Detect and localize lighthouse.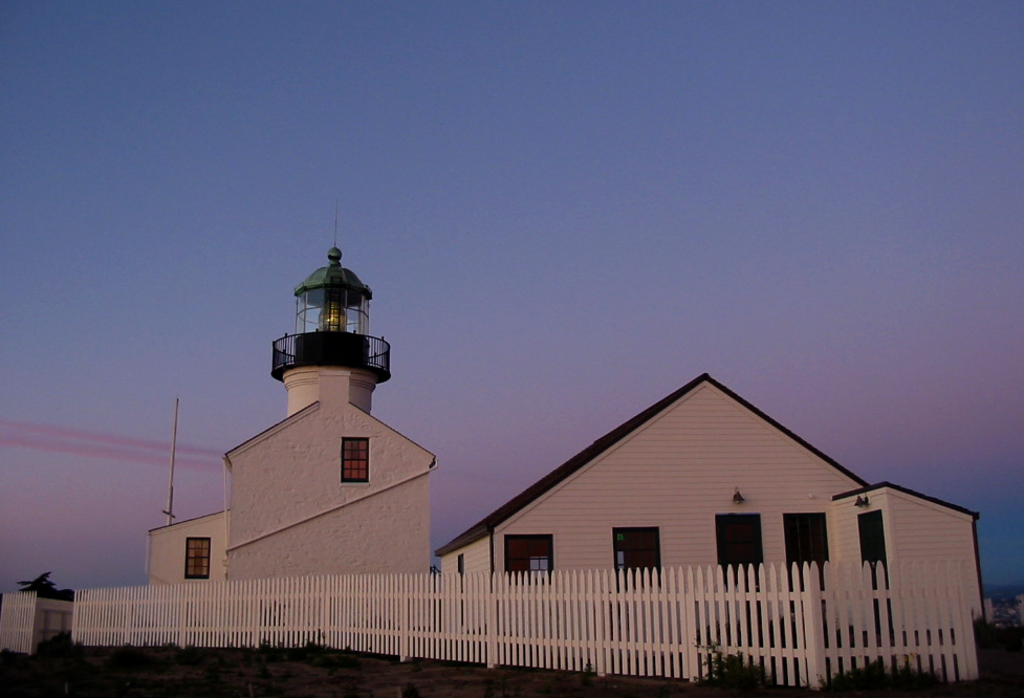
Localized at bbox(225, 192, 438, 638).
